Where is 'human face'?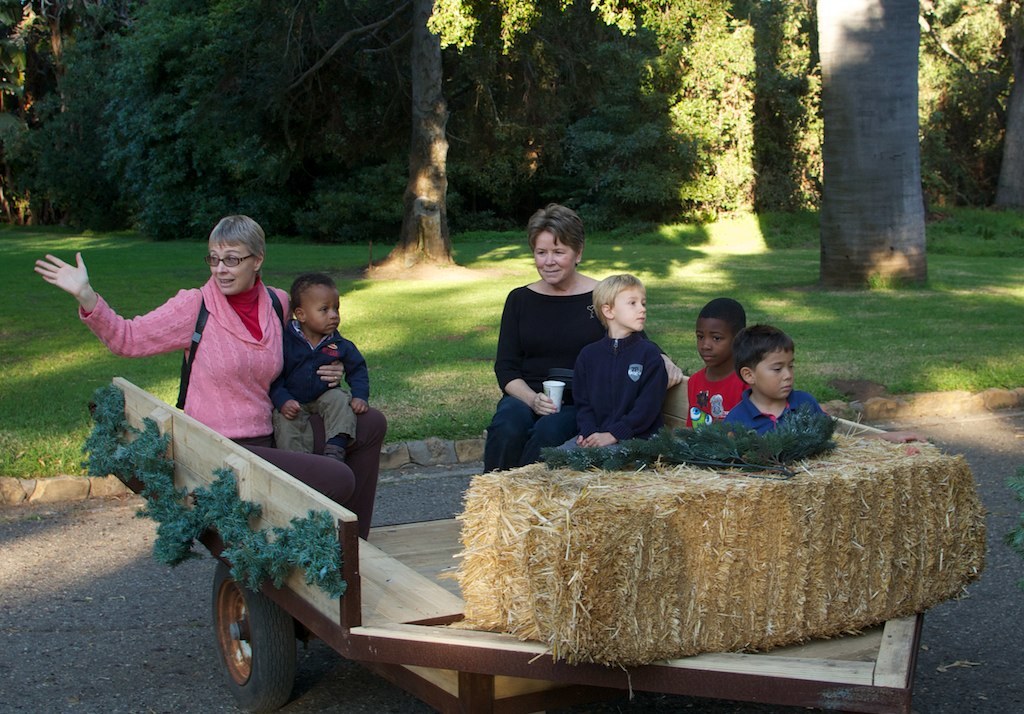
pyautogui.locateOnScreen(531, 229, 574, 283).
